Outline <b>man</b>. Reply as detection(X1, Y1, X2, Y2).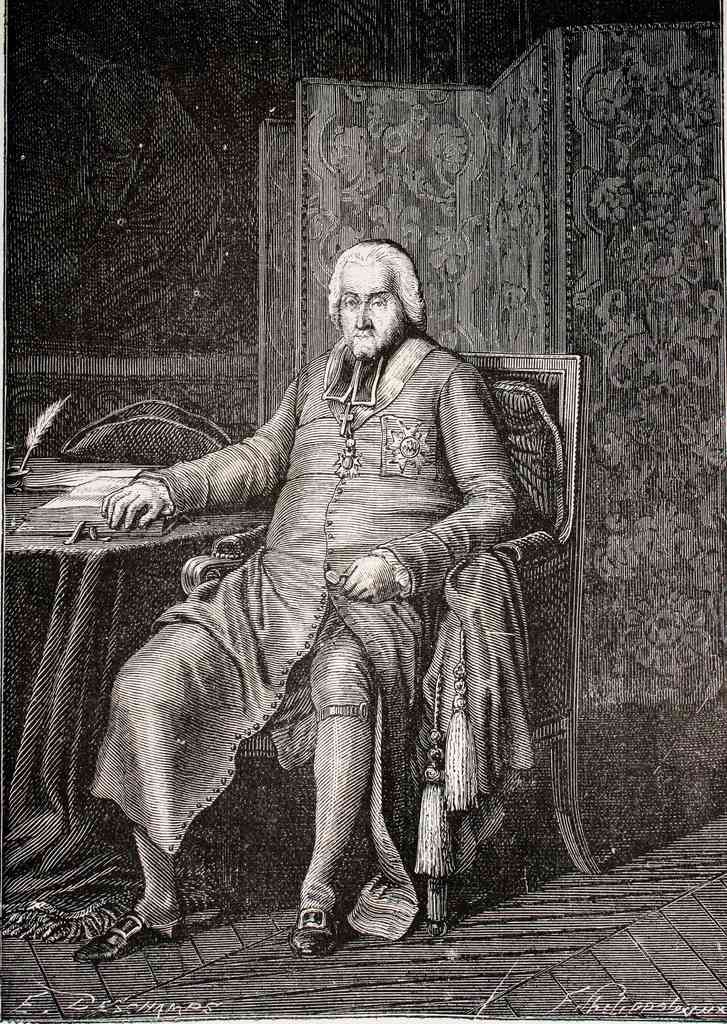
detection(84, 237, 523, 970).
